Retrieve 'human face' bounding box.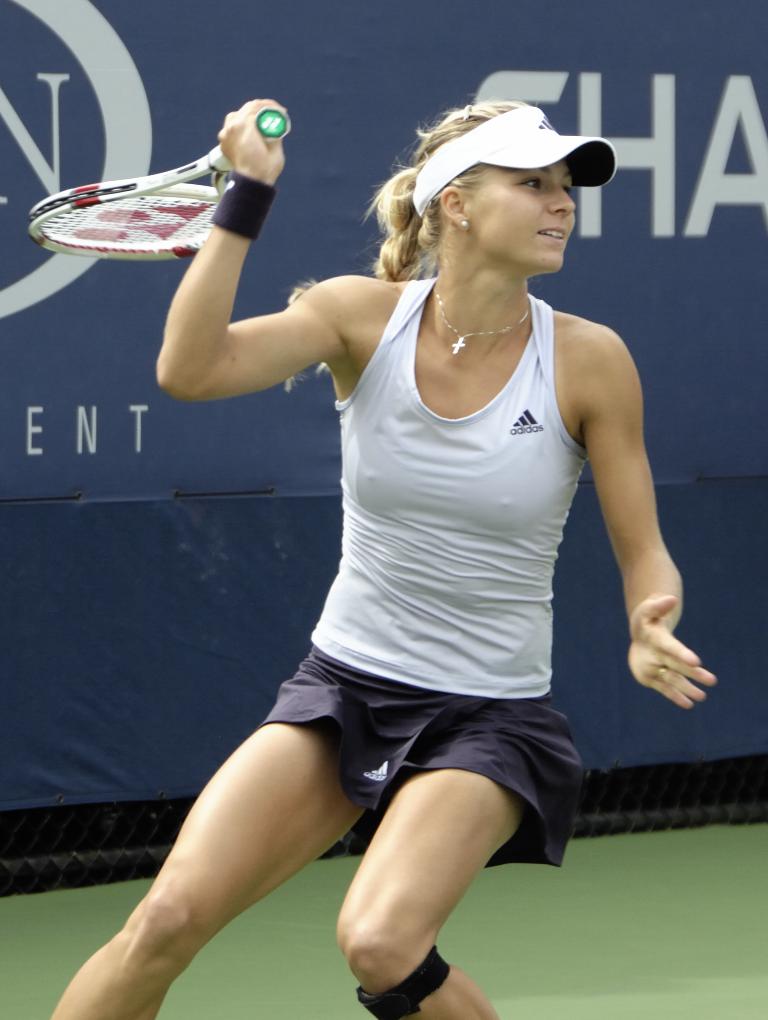
Bounding box: BBox(474, 159, 575, 271).
